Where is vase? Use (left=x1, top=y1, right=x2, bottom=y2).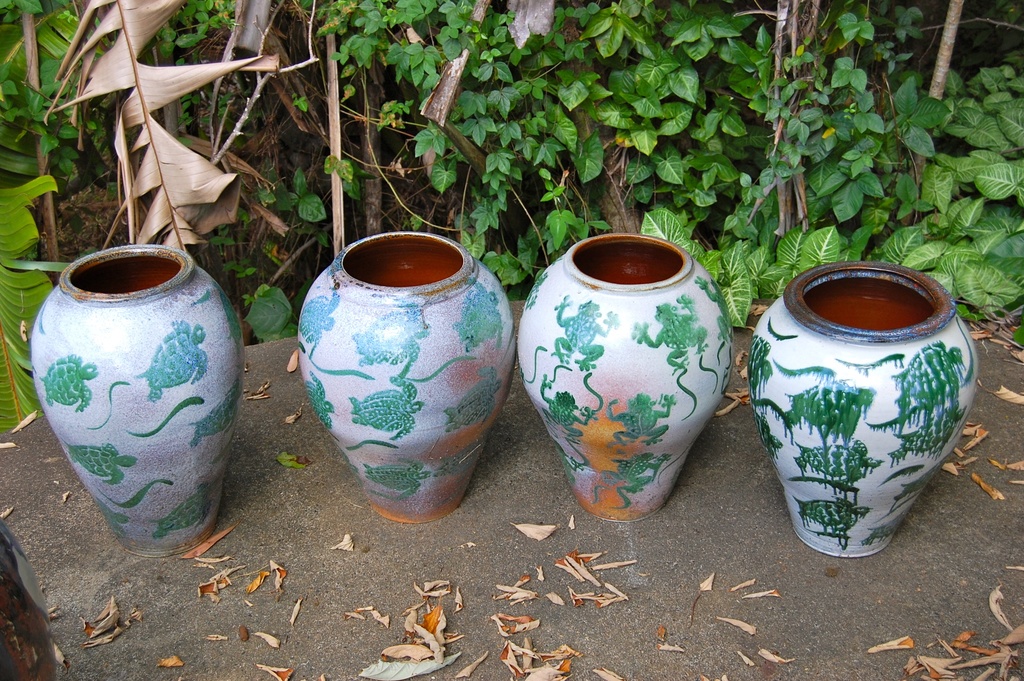
(left=295, top=230, right=519, bottom=523).
